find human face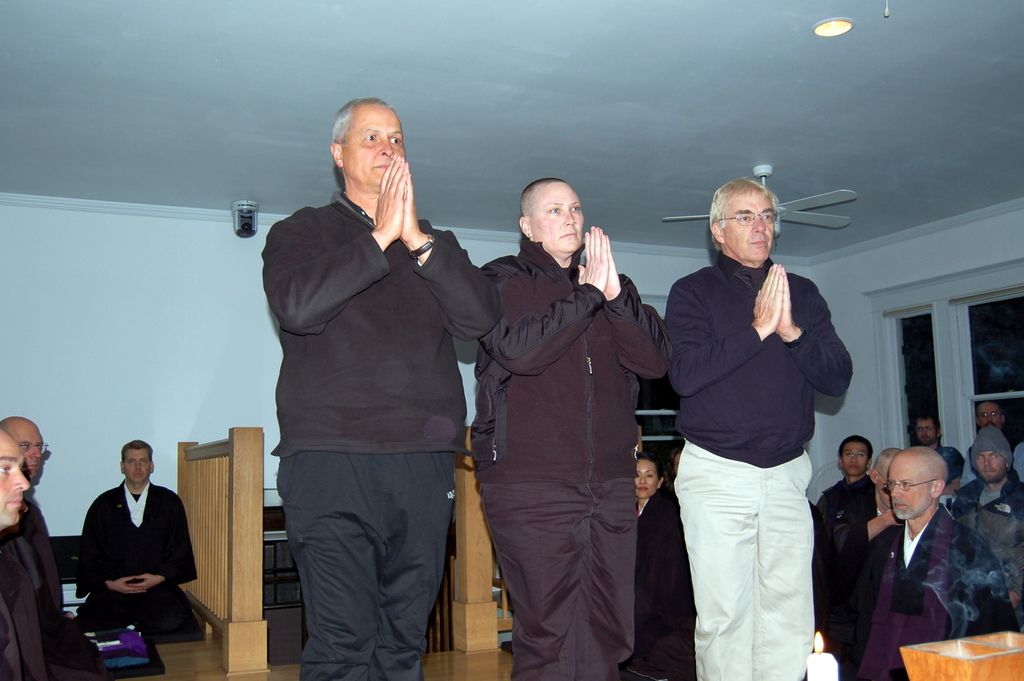
locate(0, 432, 31, 530)
